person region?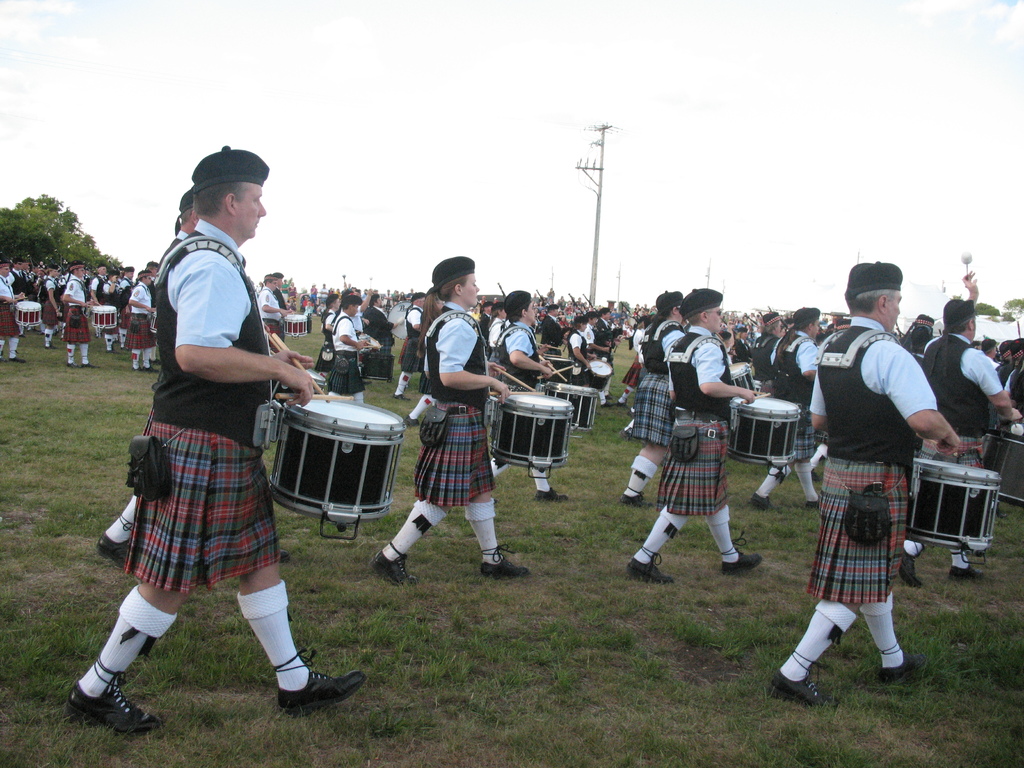
<box>769,261,954,710</box>
